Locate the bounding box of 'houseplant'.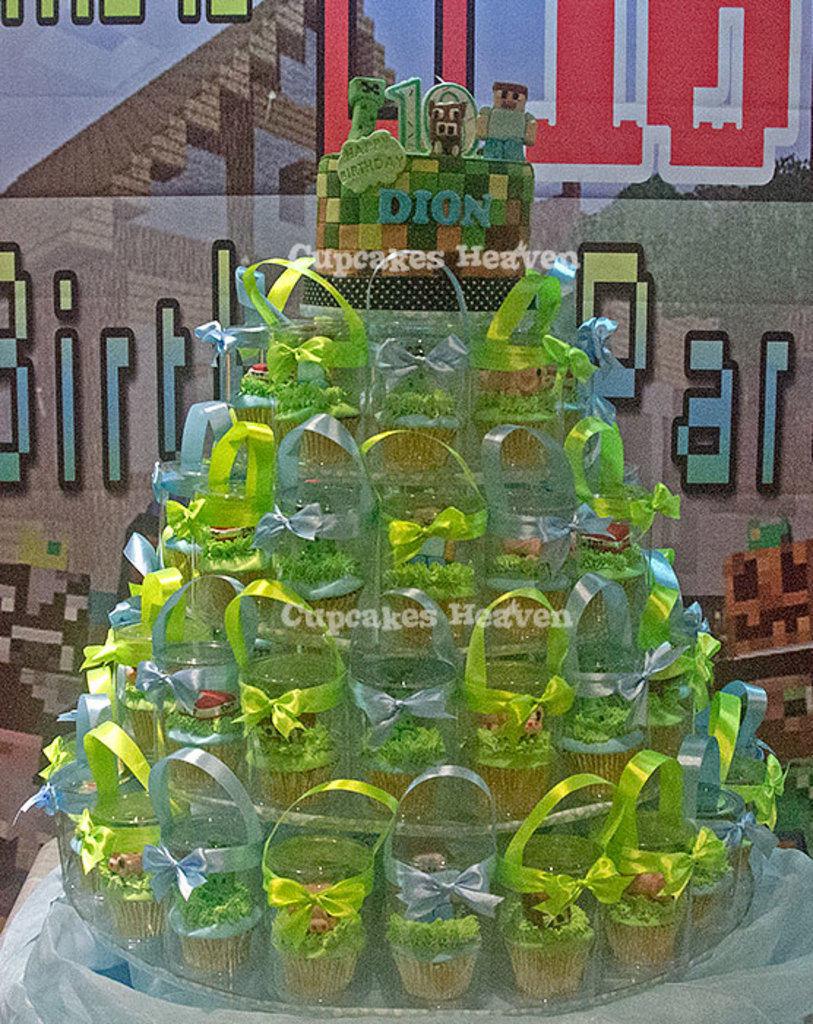
Bounding box: locate(446, 717, 579, 837).
